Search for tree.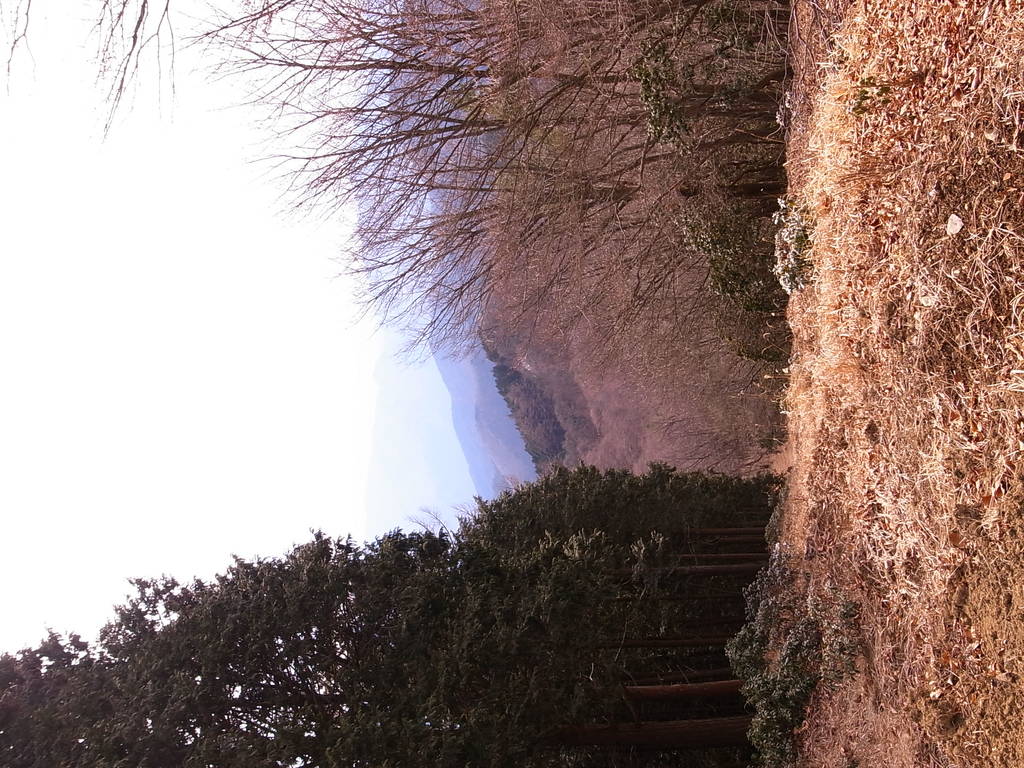
Found at <box>0,465,788,767</box>.
